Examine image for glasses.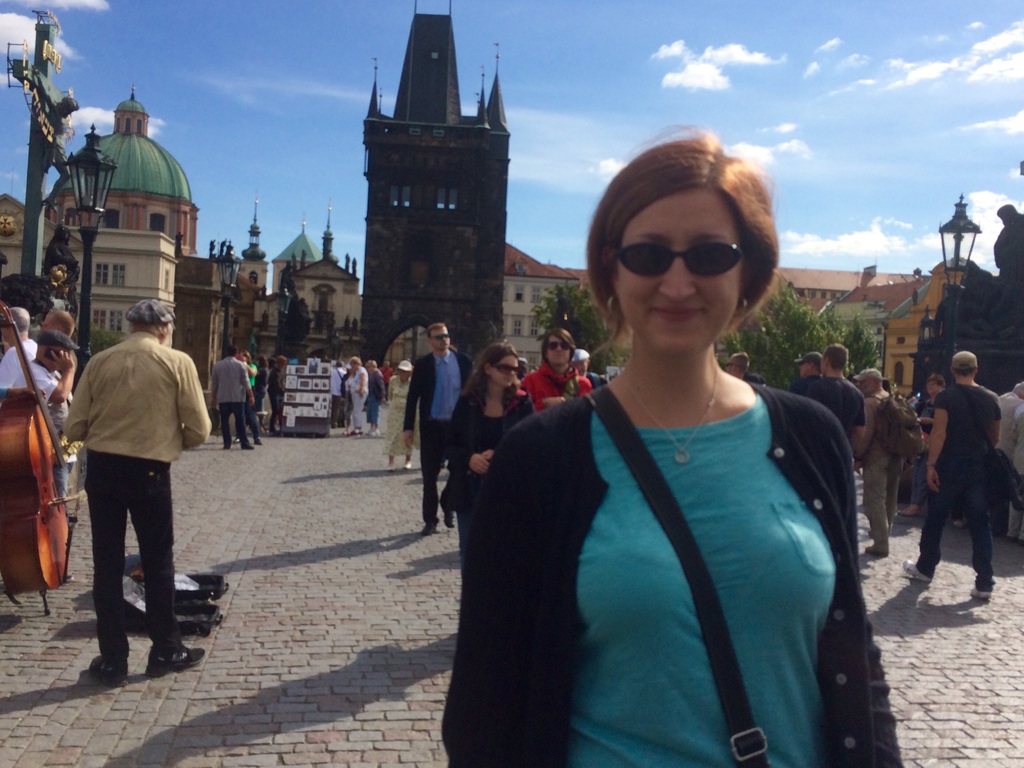
Examination result: {"left": 609, "top": 246, "right": 748, "bottom": 284}.
